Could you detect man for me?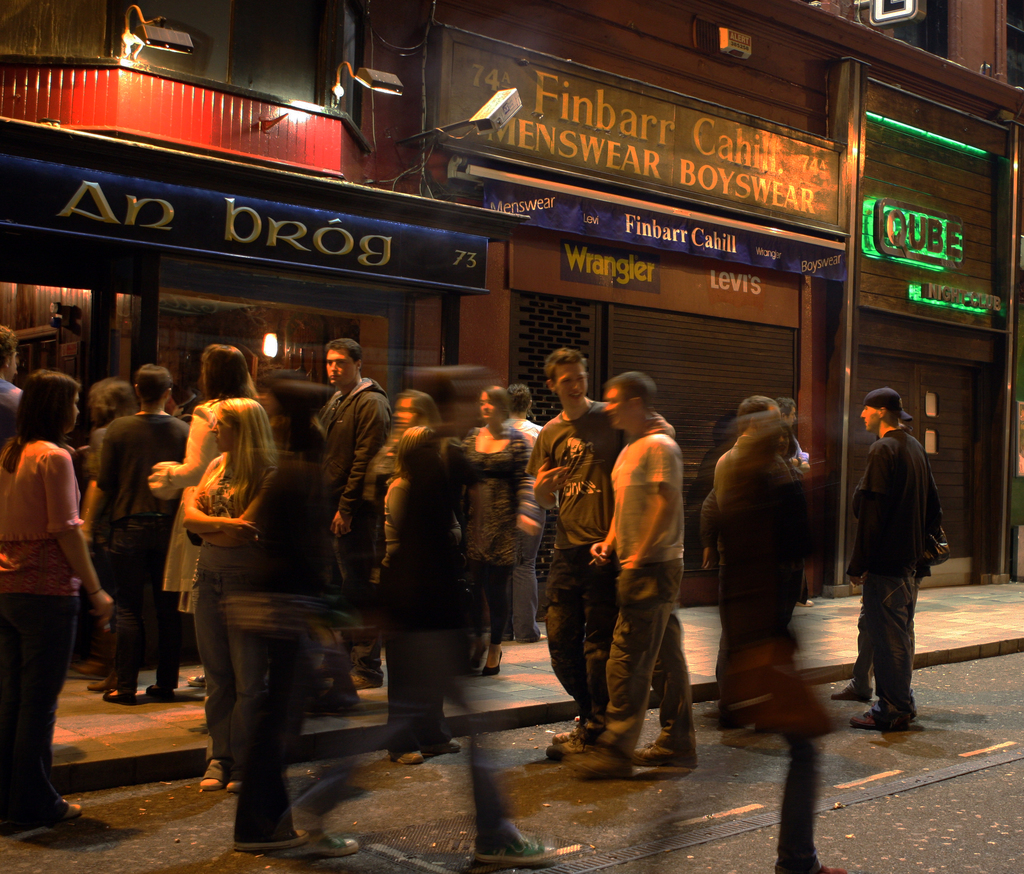
Detection result: bbox(0, 323, 23, 437).
